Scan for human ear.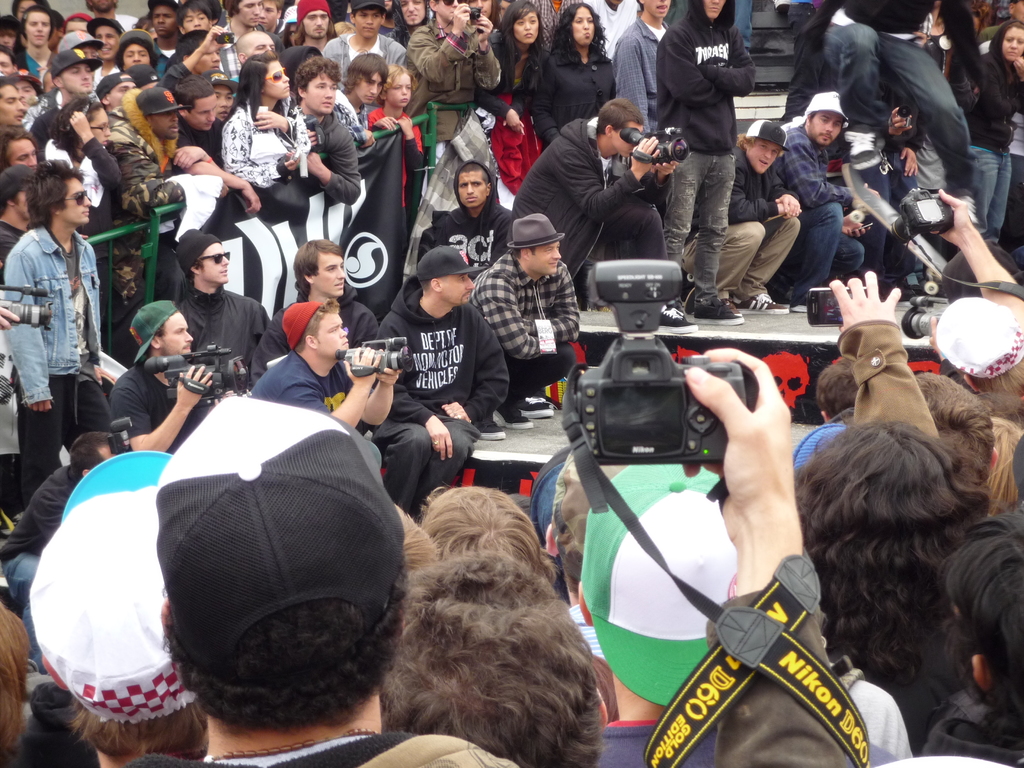
Scan result: <box>546,518,558,561</box>.
